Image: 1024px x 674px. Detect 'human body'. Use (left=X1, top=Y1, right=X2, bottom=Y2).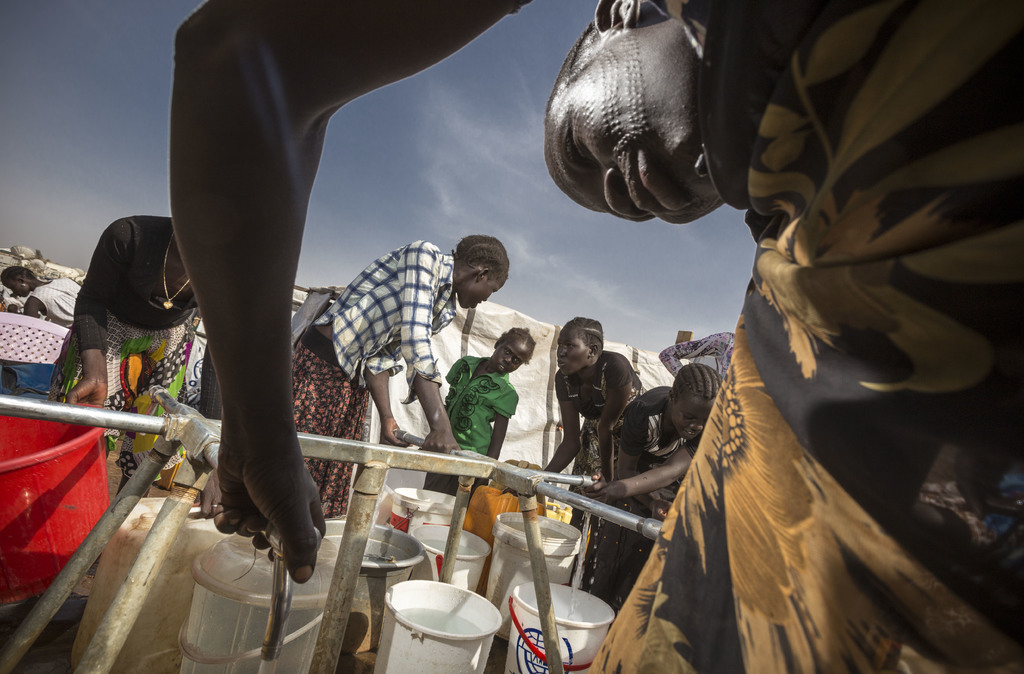
(left=218, top=28, right=1011, bottom=669).
